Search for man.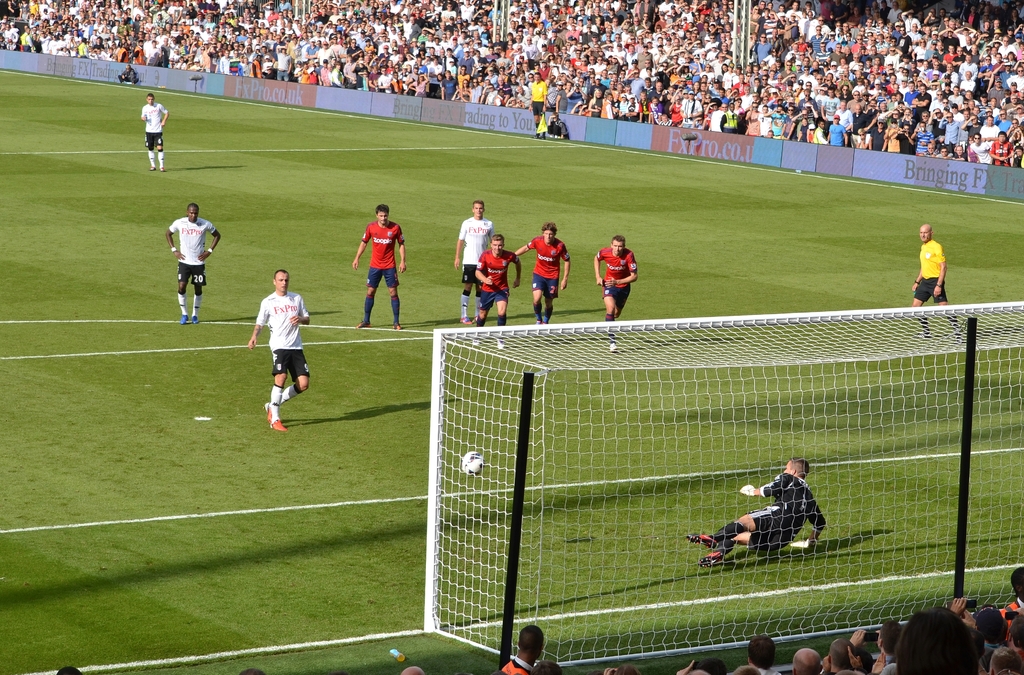
Found at 785 642 826 674.
